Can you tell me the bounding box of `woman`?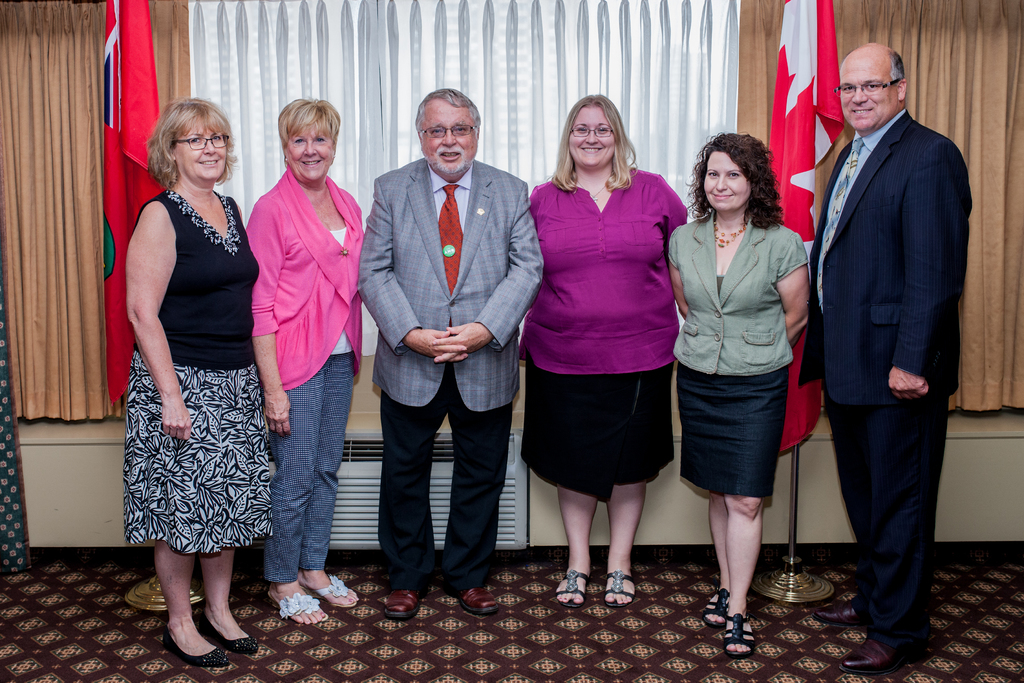
(x1=663, y1=133, x2=813, y2=652).
